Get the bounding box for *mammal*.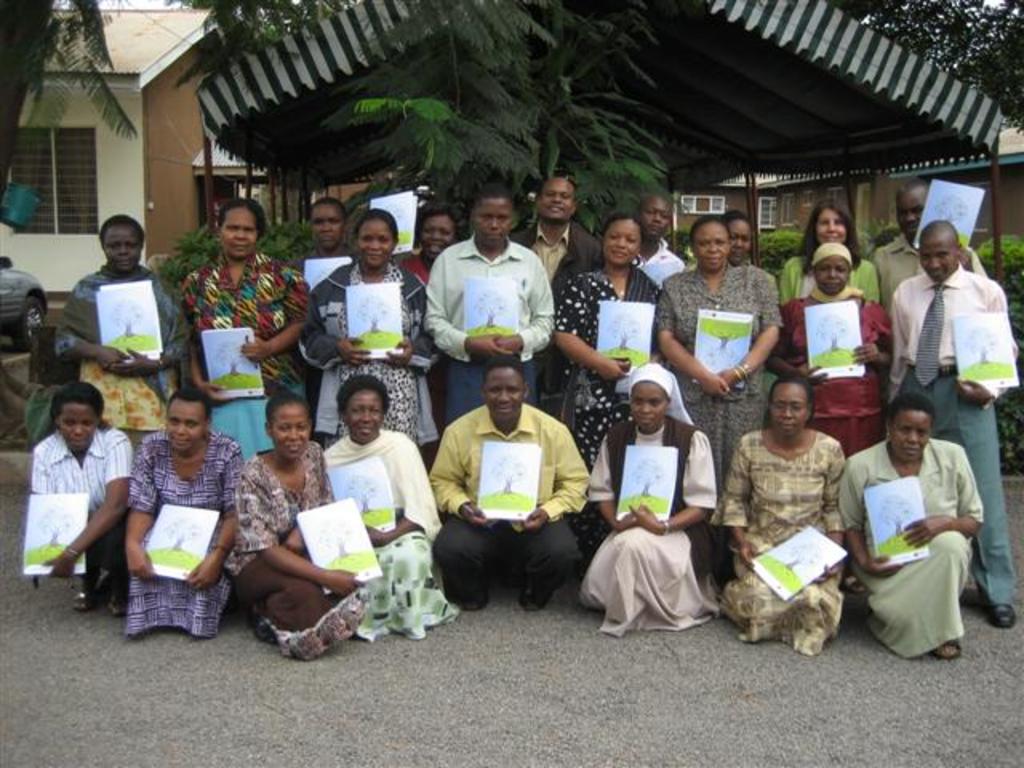
{"left": 837, "top": 386, "right": 989, "bottom": 654}.
